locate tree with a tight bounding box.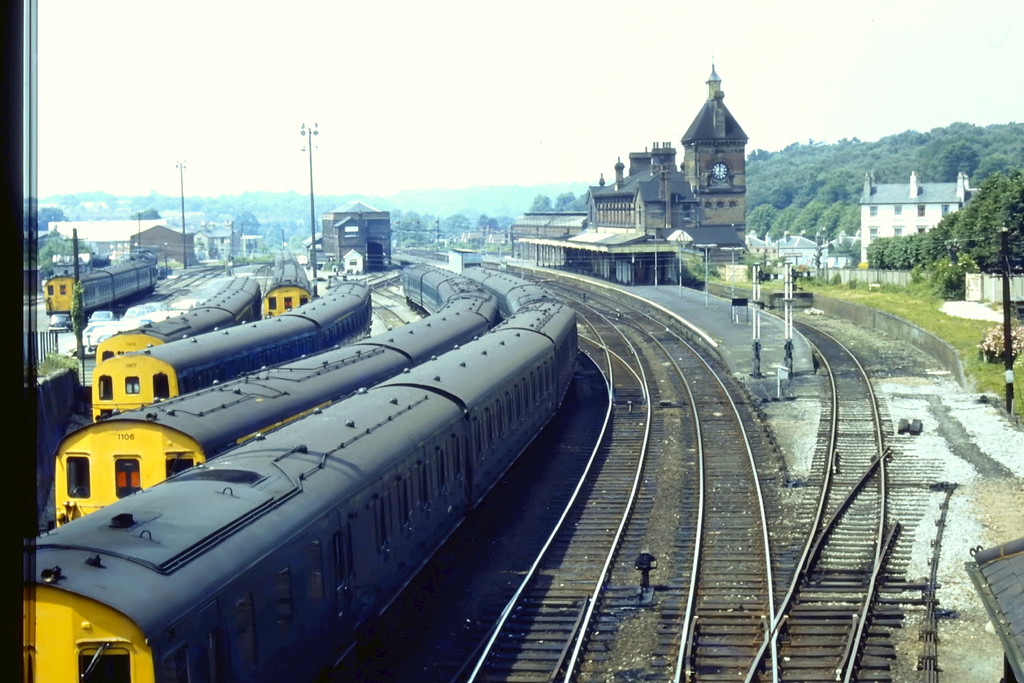
(x1=495, y1=215, x2=513, y2=224).
